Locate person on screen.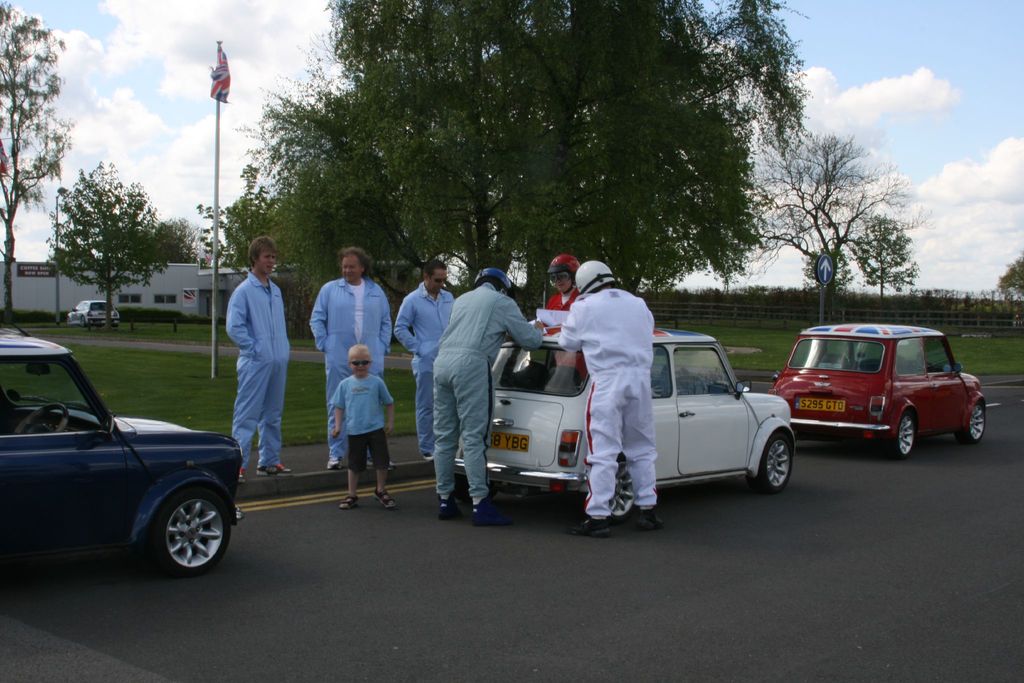
On screen at bbox=[540, 250, 578, 315].
